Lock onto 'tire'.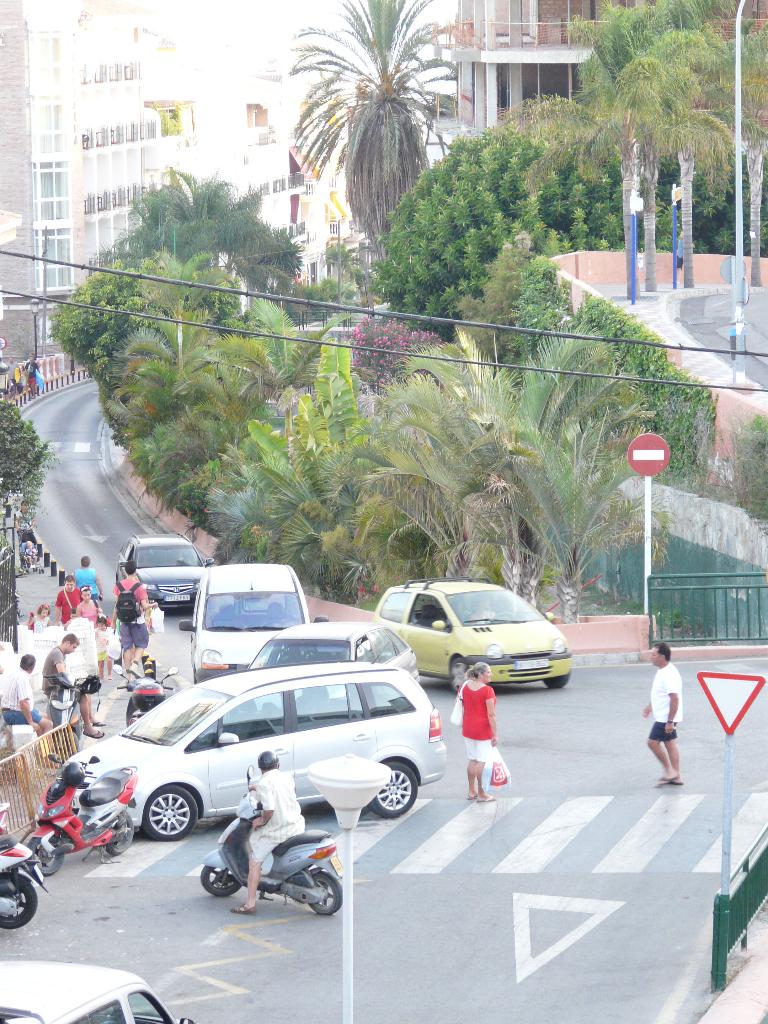
Locked: [x1=547, y1=669, x2=573, y2=685].
